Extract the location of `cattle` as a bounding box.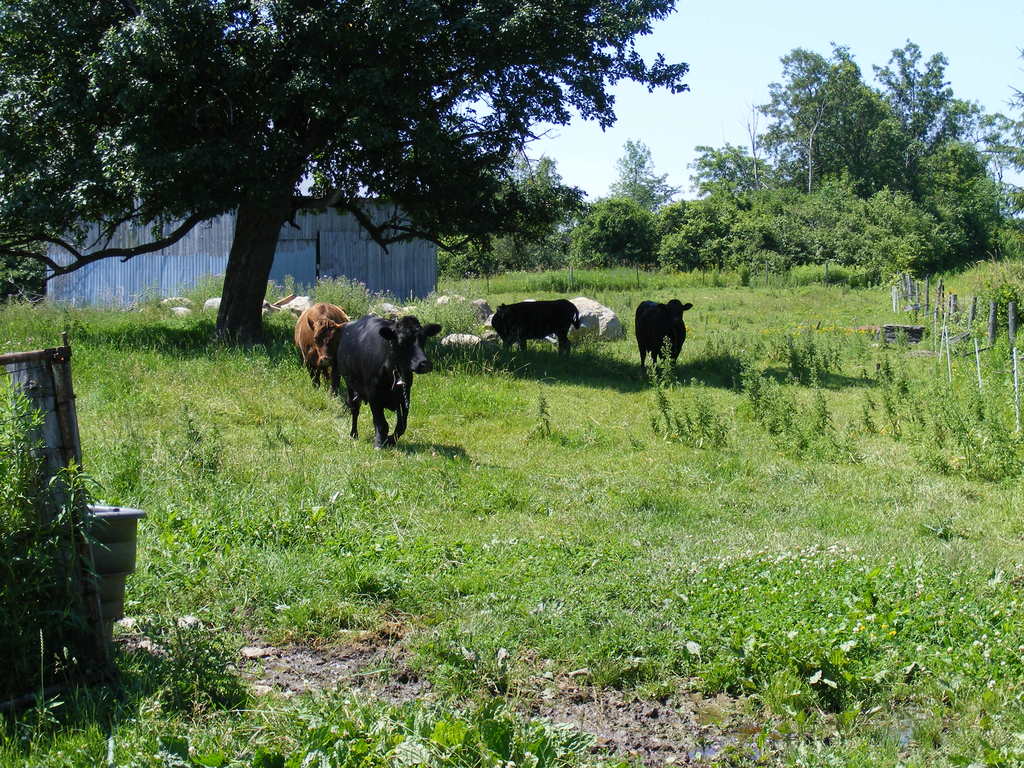
<bbox>293, 301, 345, 398</bbox>.
